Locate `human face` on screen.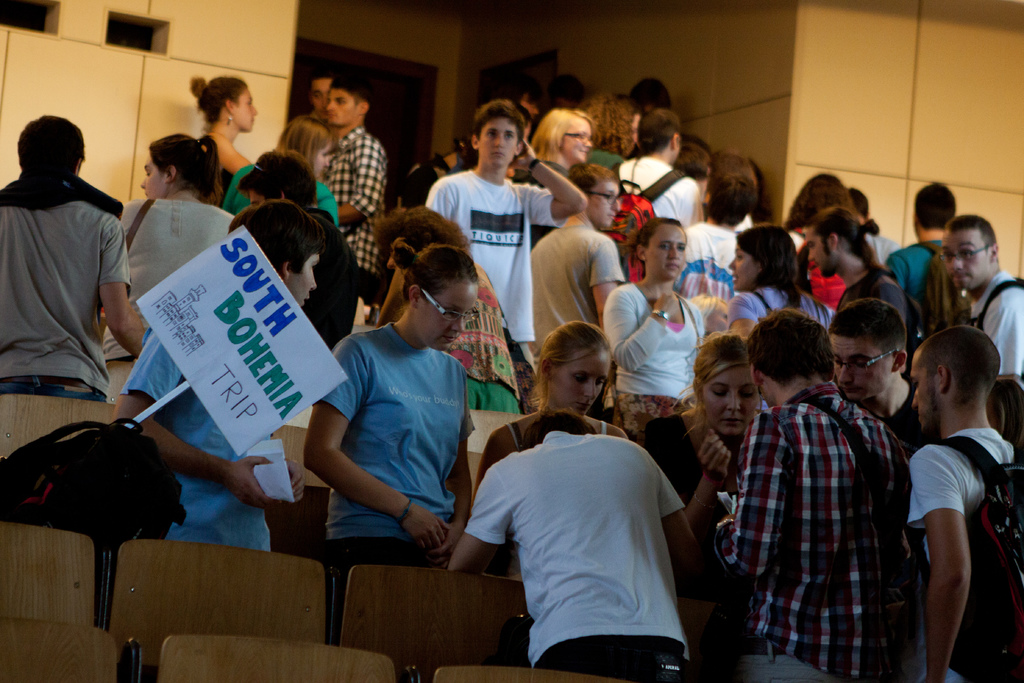
On screen at BBox(139, 149, 173, 195).
